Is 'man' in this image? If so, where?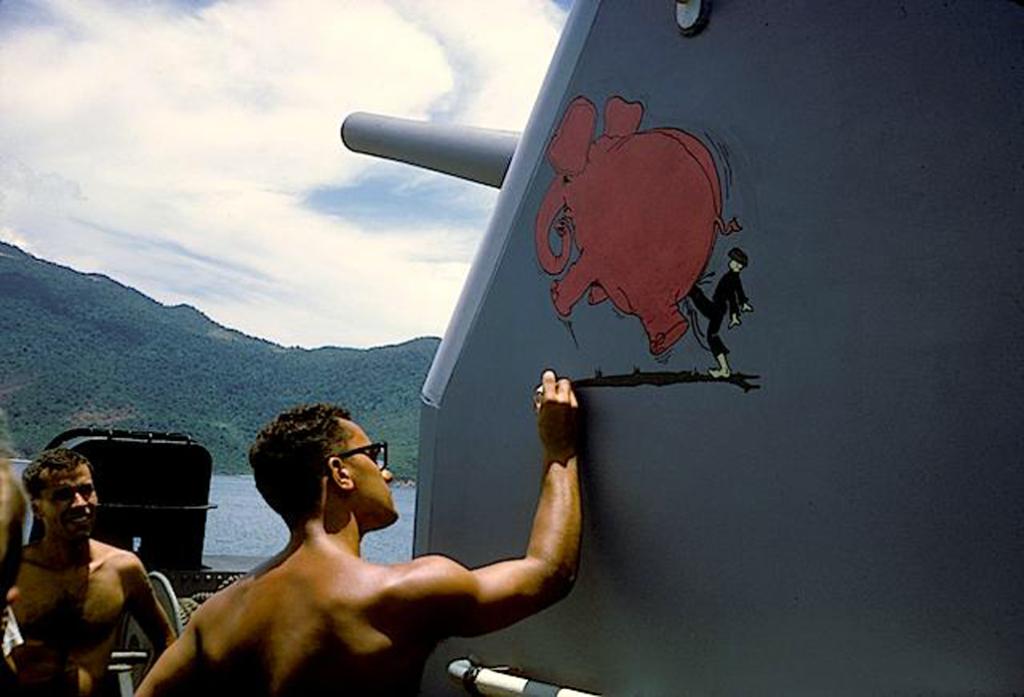
Yes, at [x1=0, y1=445, x2=177, y2=696].
